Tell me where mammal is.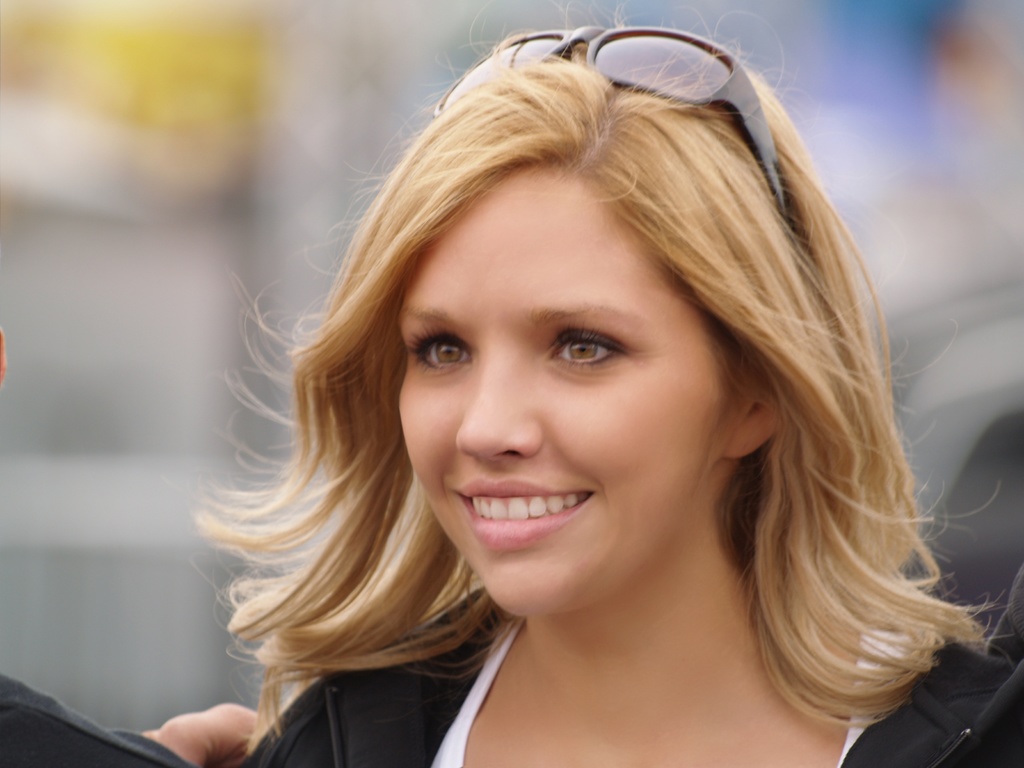
mammal is at [left=0, top=675, right=191, bottom=767].
